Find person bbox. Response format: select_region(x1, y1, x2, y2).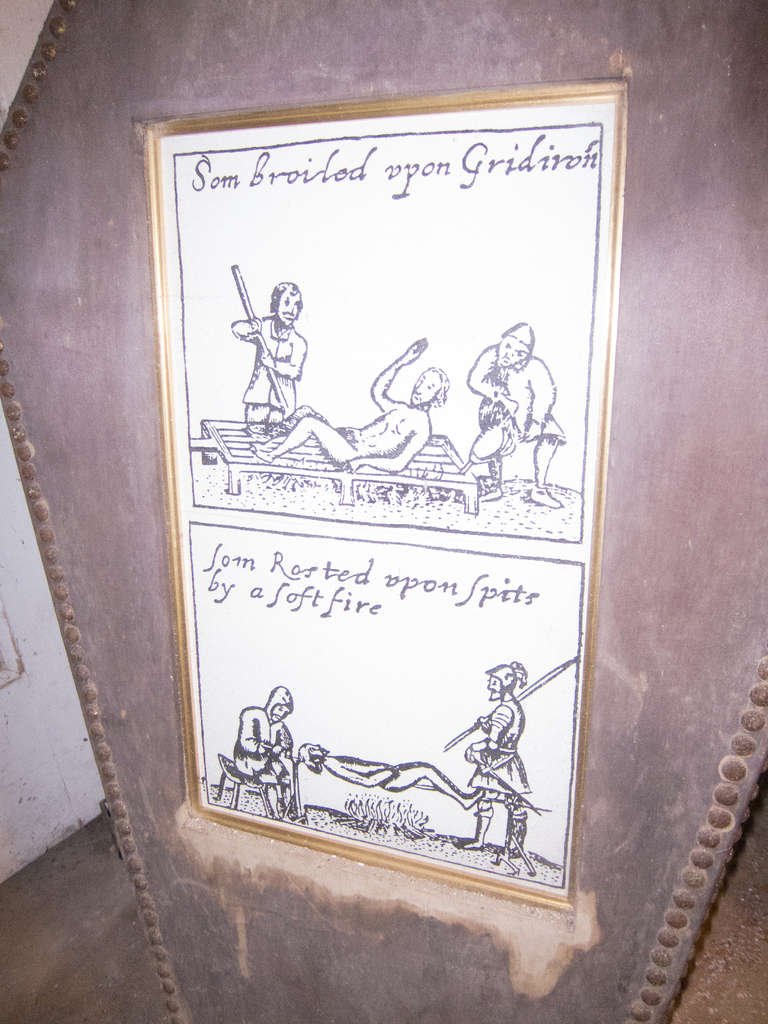
select_region(236, 689, 304, 820).
